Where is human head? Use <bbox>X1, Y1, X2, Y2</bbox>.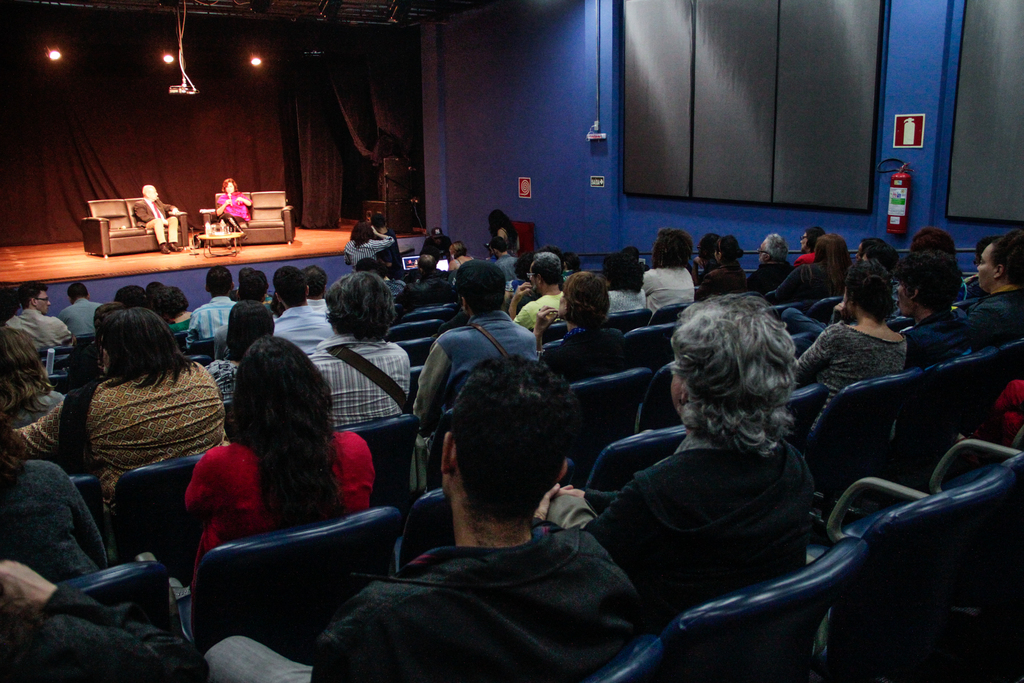
<bbox>153, 283, 190, 318</bbox>.
